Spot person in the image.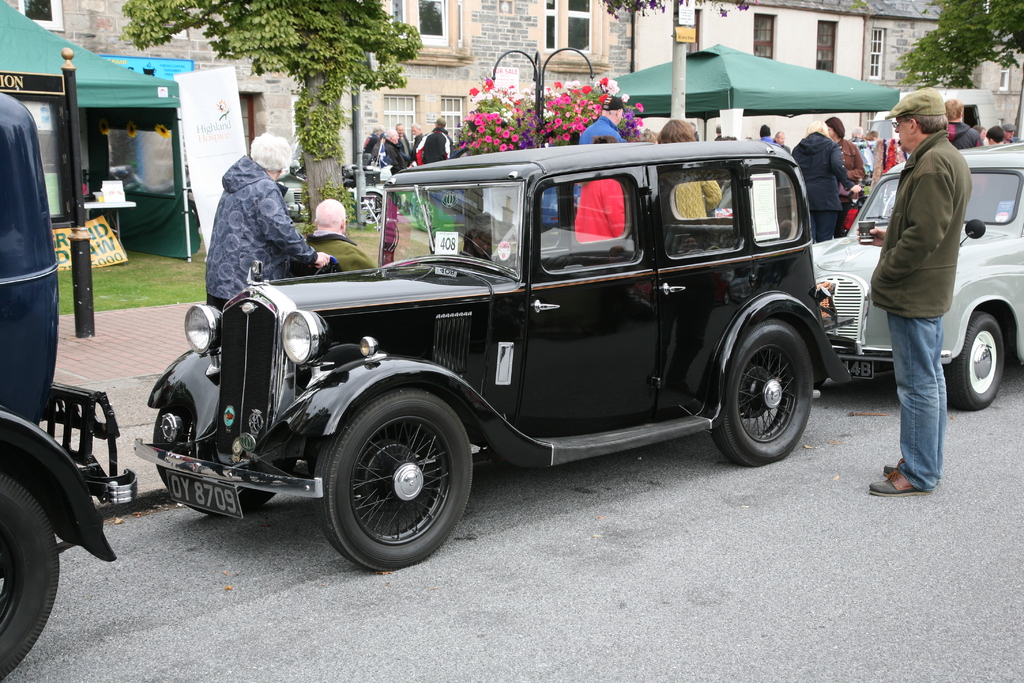
person found at left=573, top=129, right=638, bottom=242.
